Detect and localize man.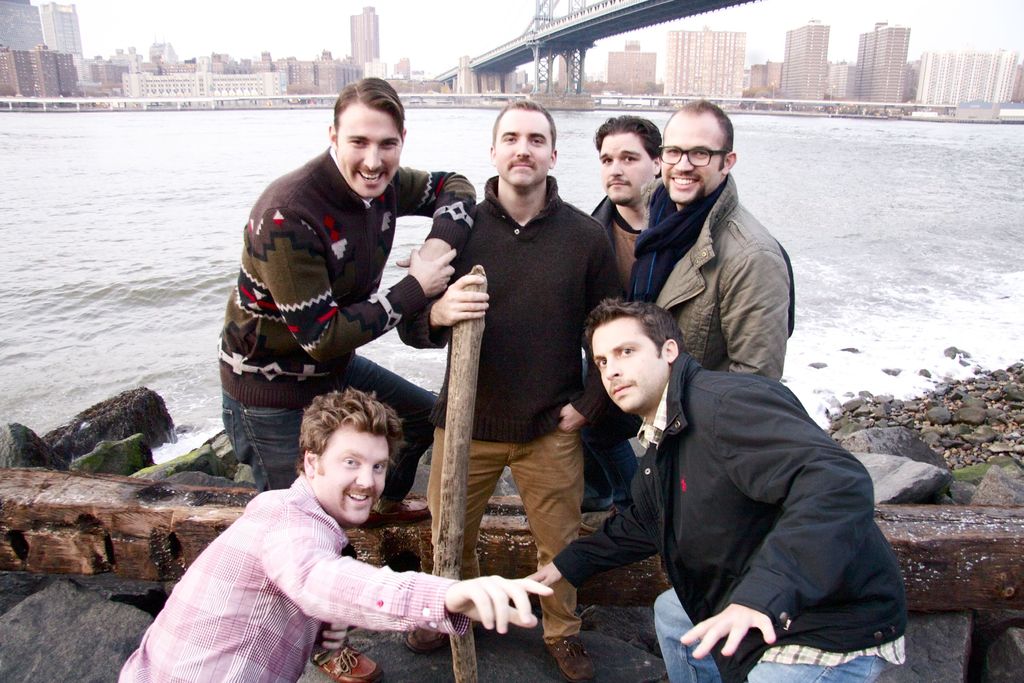
Localized at {"left": 525, "top": 296, "right": 906, "bottom": 682}.
